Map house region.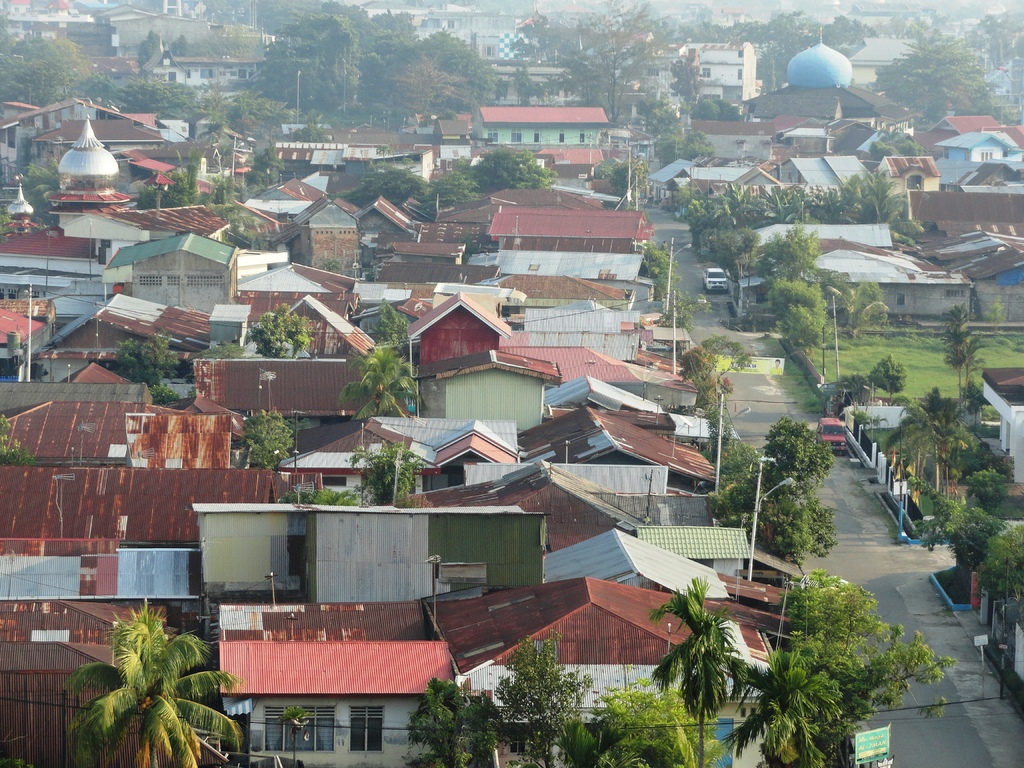
Mapped to <region>636, 499, 790, 552</region>.
